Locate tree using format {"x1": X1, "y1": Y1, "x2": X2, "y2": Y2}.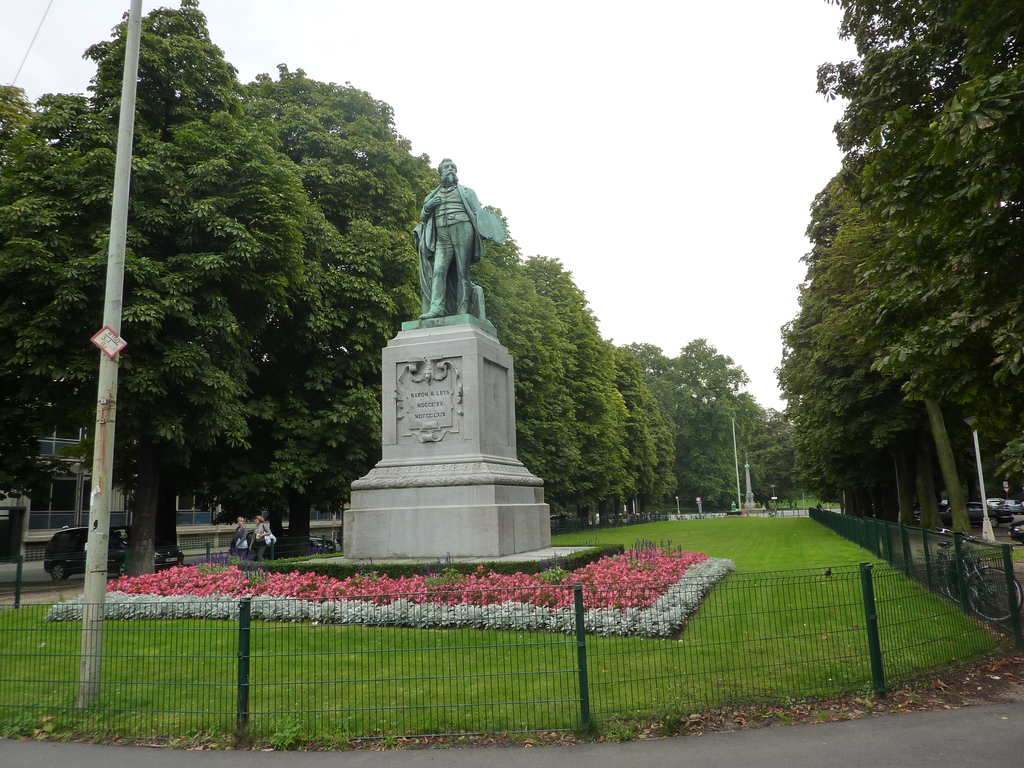
{"x1": 685, "y1": 338, "x2": 756, "y2": 494}.
